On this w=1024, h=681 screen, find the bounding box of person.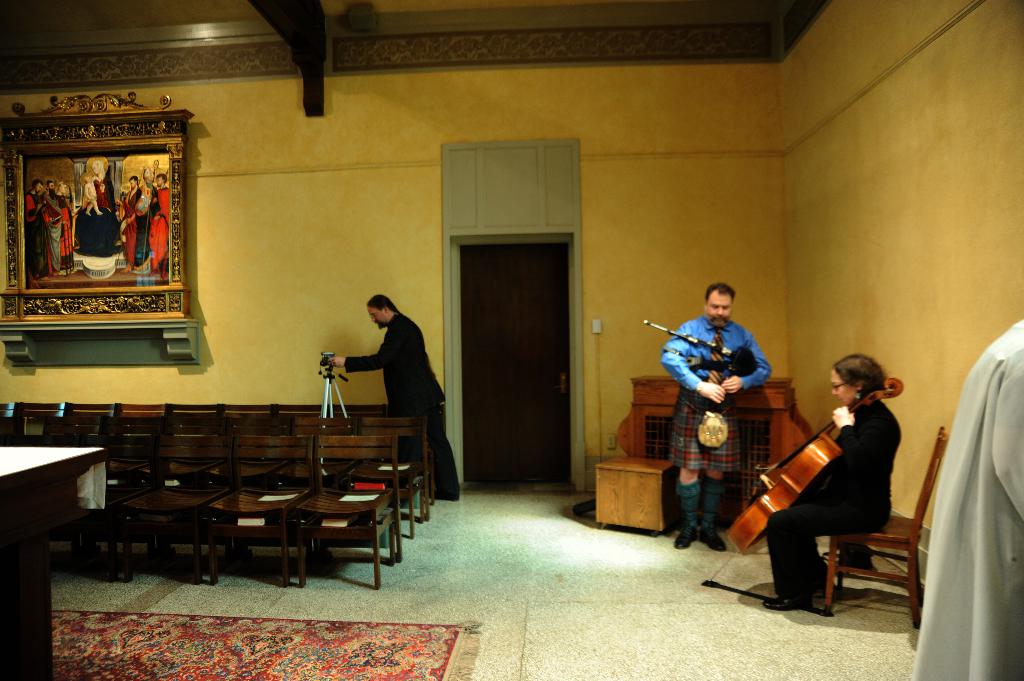
Bounding box: (757, 354, 887, 608).
